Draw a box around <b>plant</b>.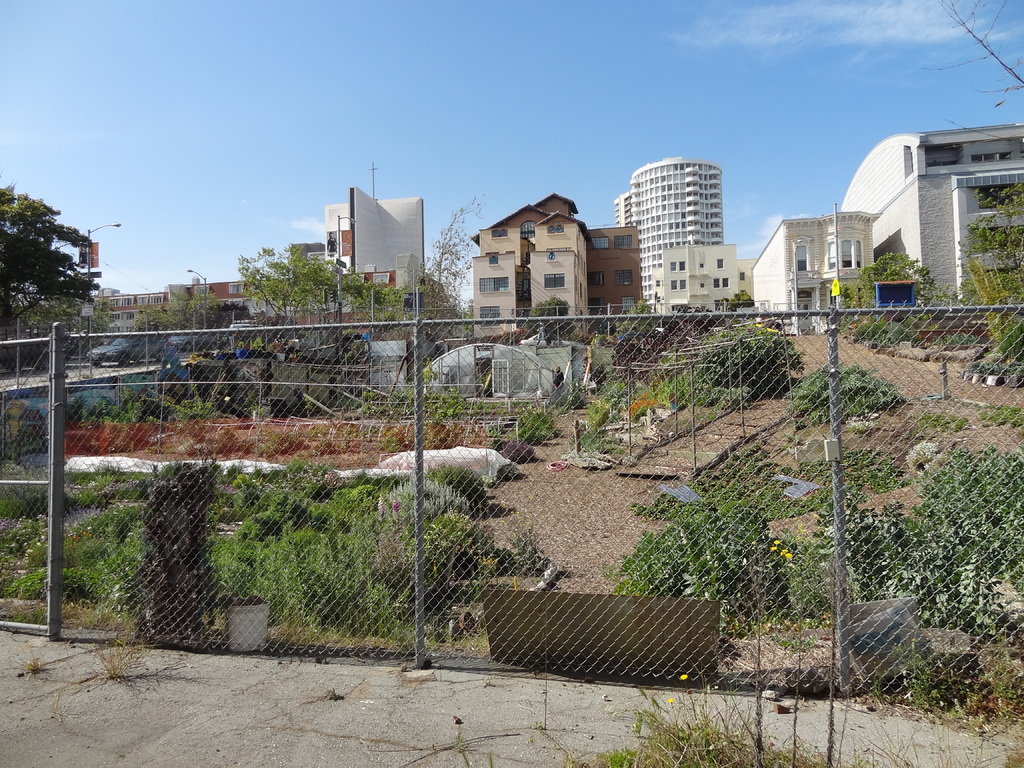
<region>0, 470, 76, 522</region>.
